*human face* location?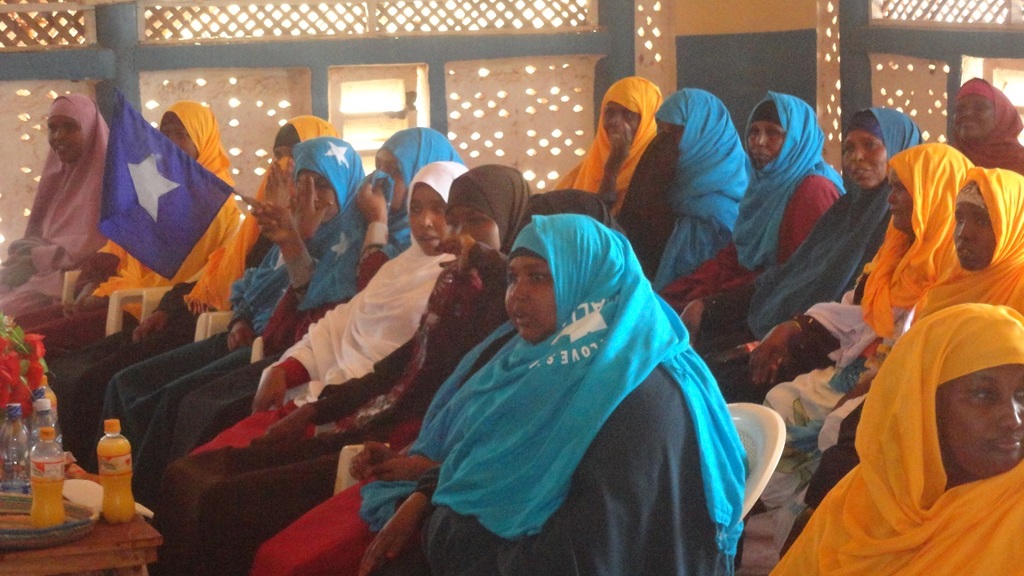
(x1=407, y1=185, x2=452, y2=252)
